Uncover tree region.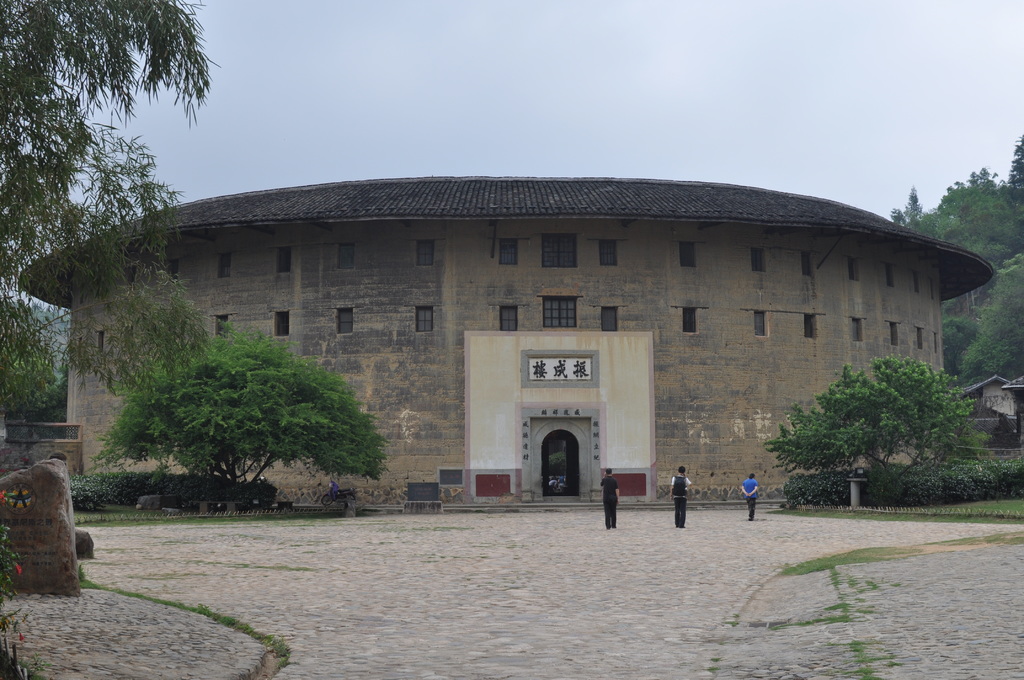
Uncovered: 0:0:211:439.
